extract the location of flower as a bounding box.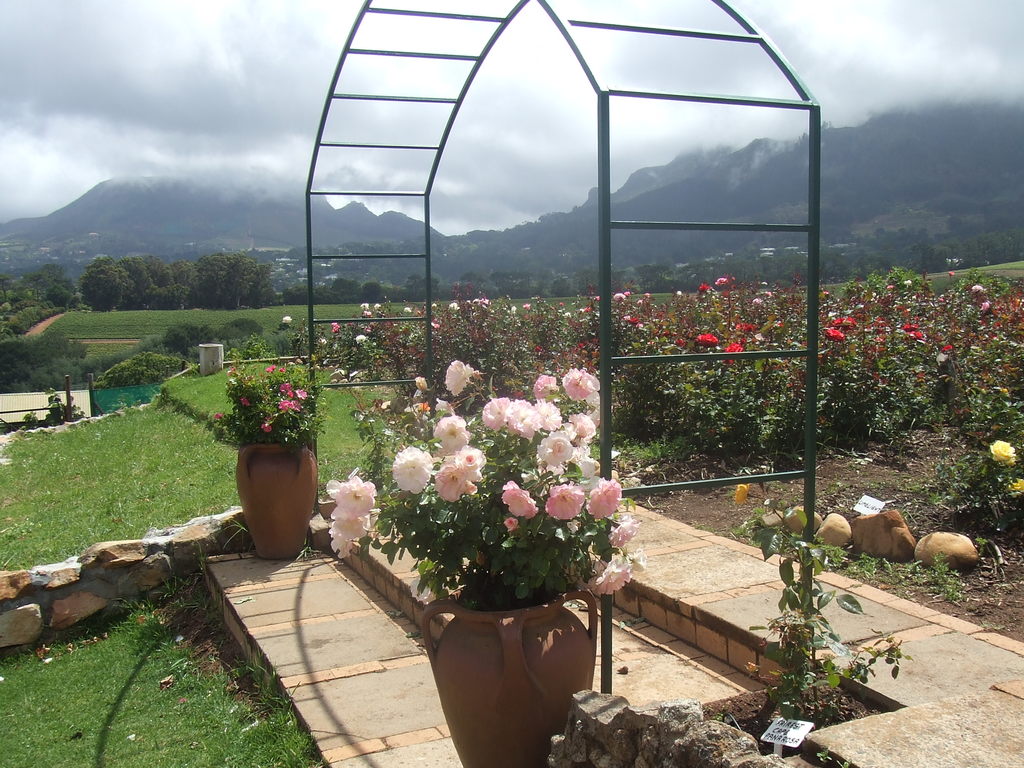
box(326, 474, 376, 516).
